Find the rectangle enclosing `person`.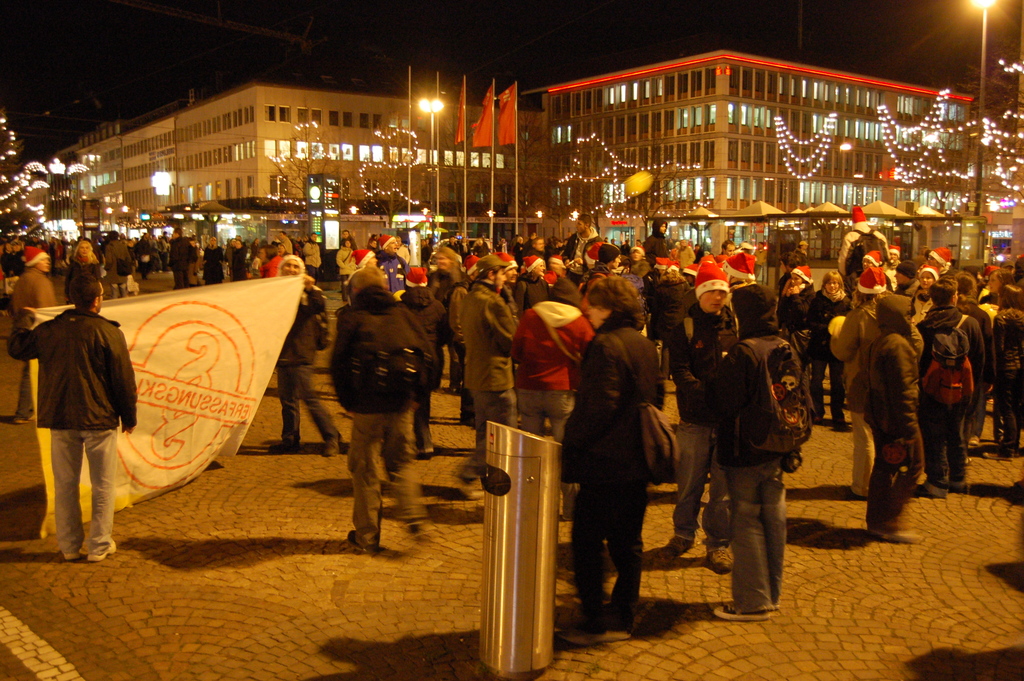
x1=520, y1=274, x2=596, y2=444.
